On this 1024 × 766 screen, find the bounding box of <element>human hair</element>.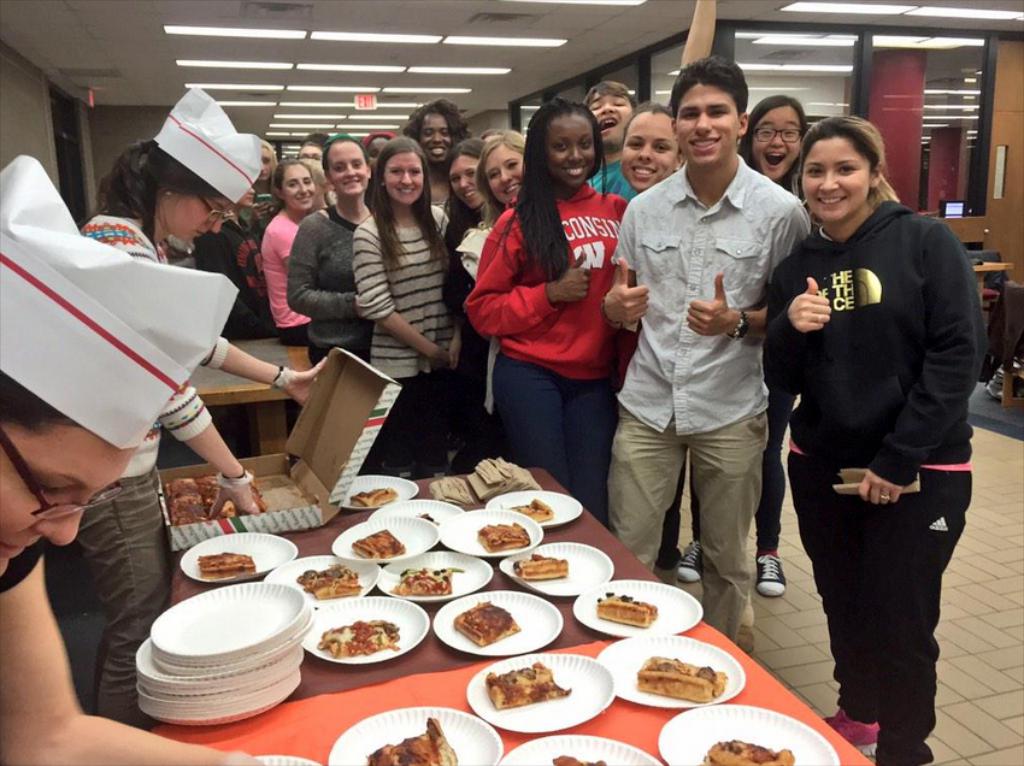
Bounding box: detection(270, 159, 314, 214).
